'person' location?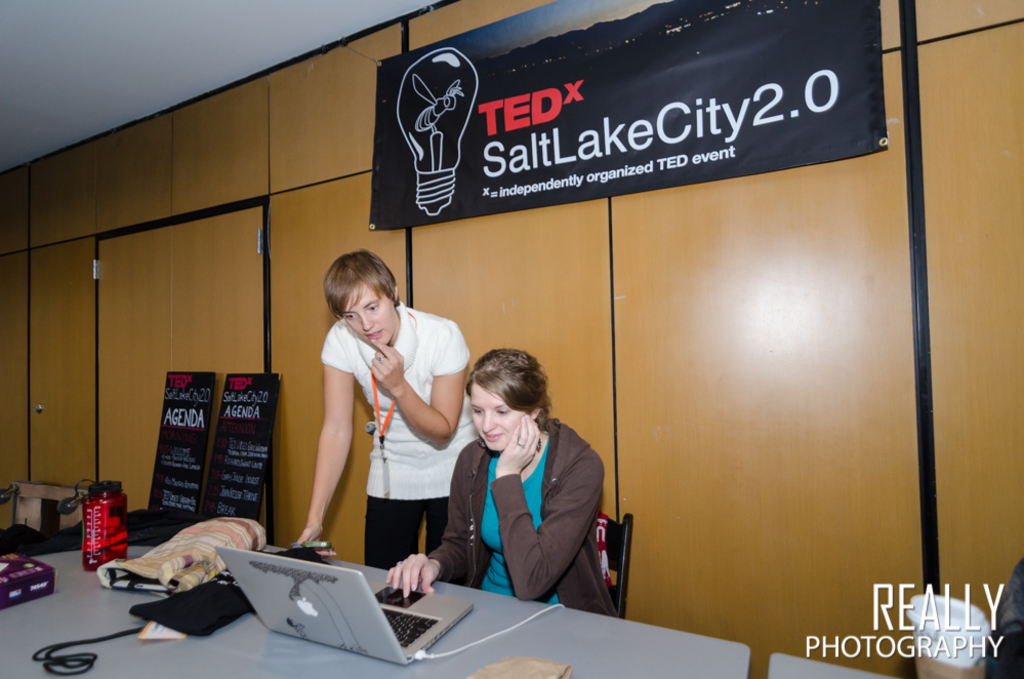
433, 353, 615, 635
